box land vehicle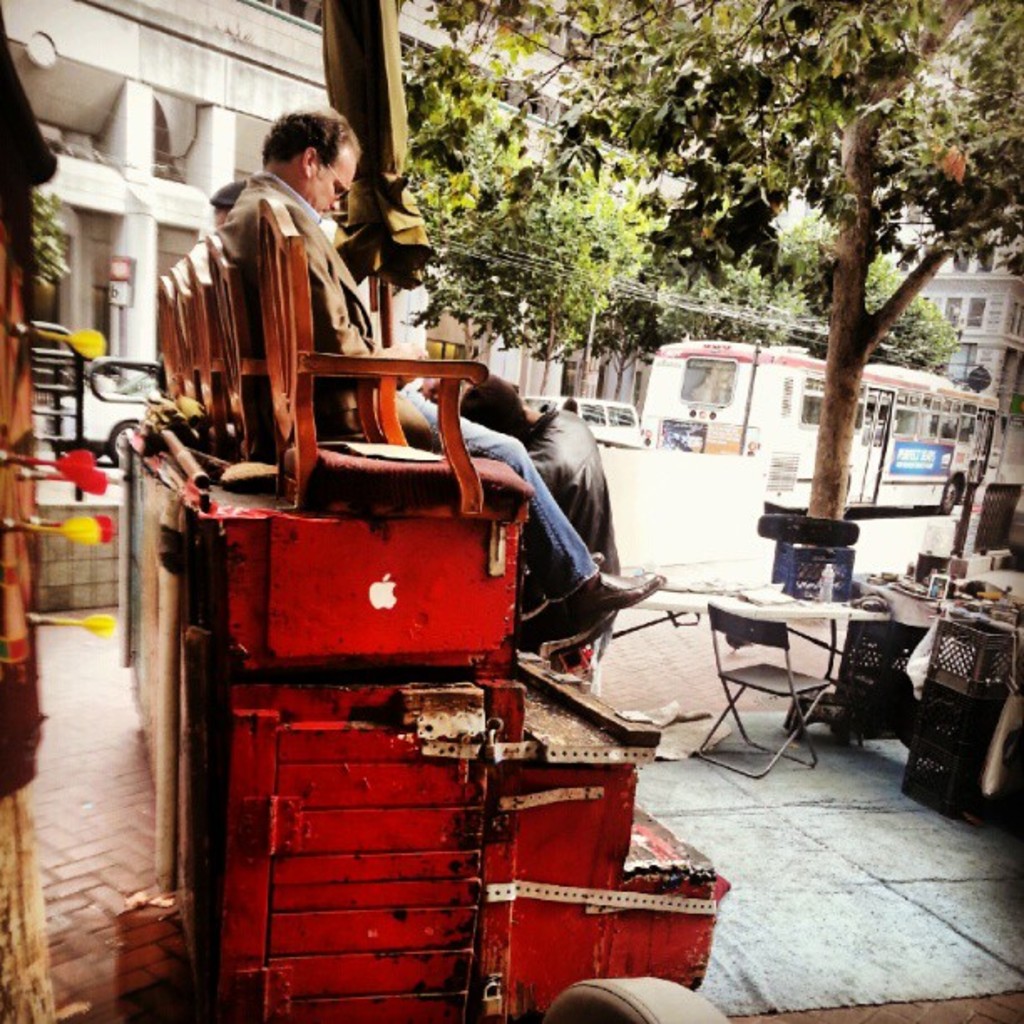
<region>522, 393, 648, 445</region>
